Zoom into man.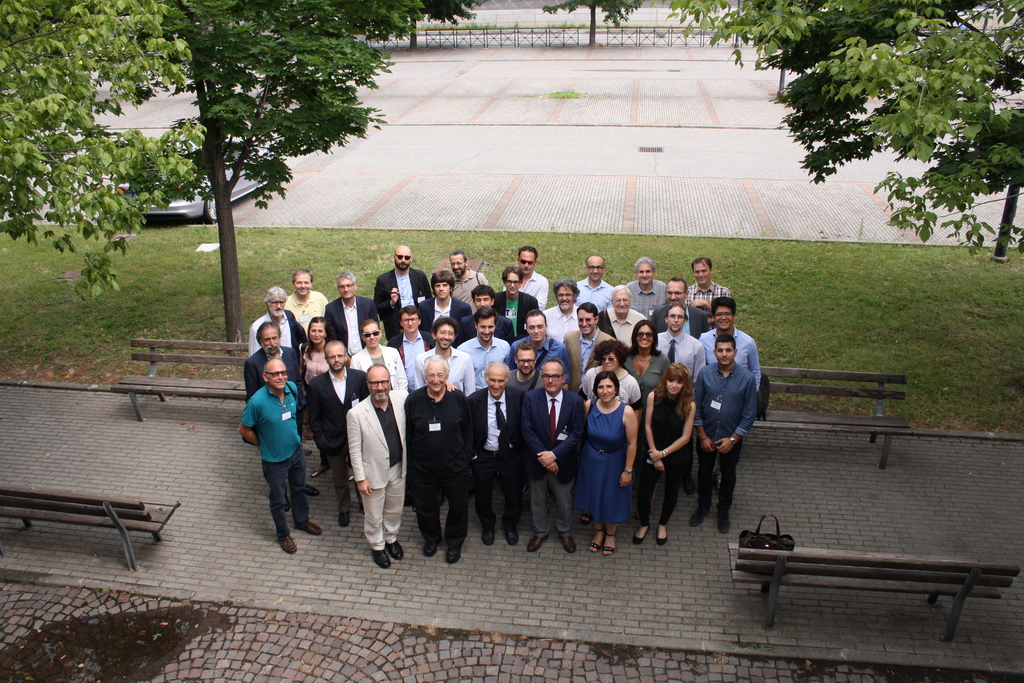
Zoom target: [x1=513, y1=242, x2=562, y2=313].
